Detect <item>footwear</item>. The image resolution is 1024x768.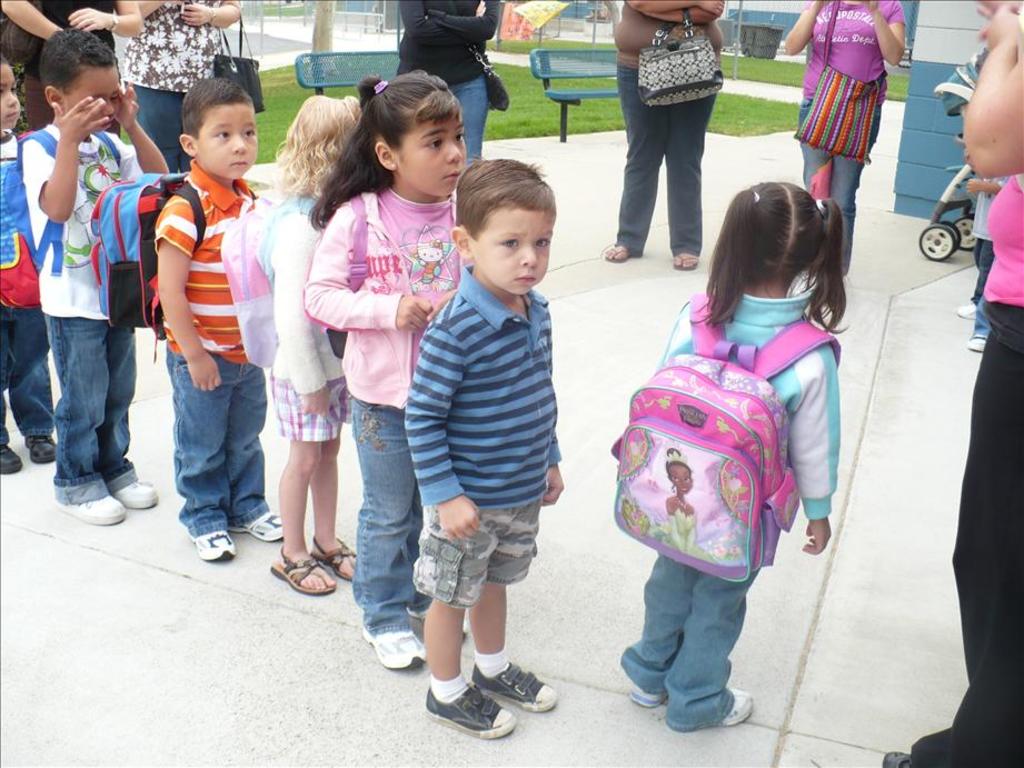
bbox(881, 748, 914, 767).
